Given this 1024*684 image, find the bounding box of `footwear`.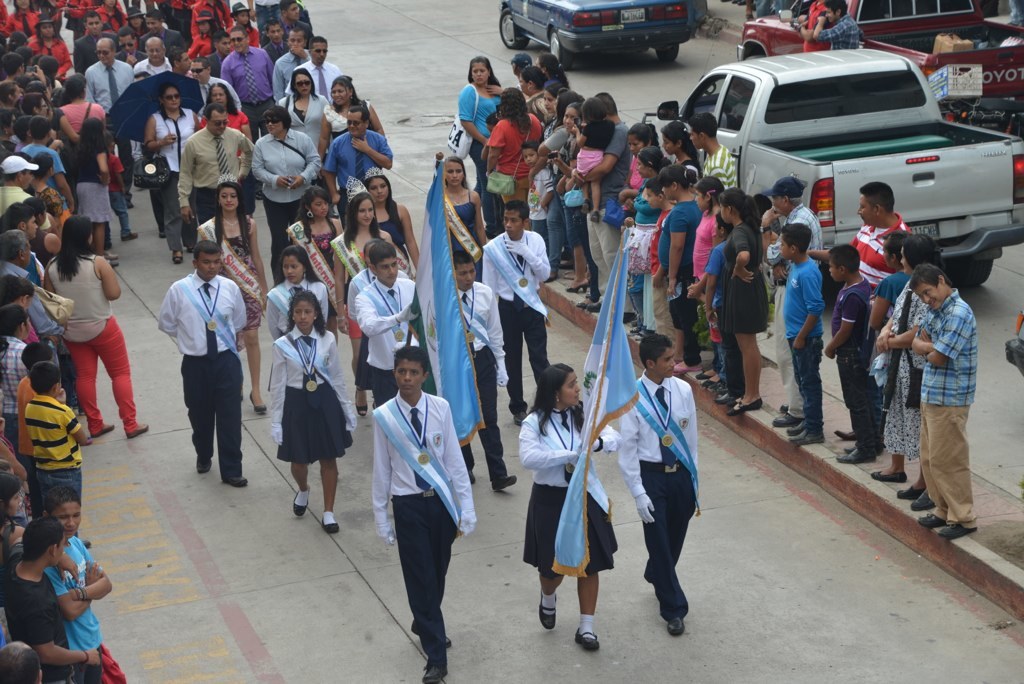
(668,613,689,636).
